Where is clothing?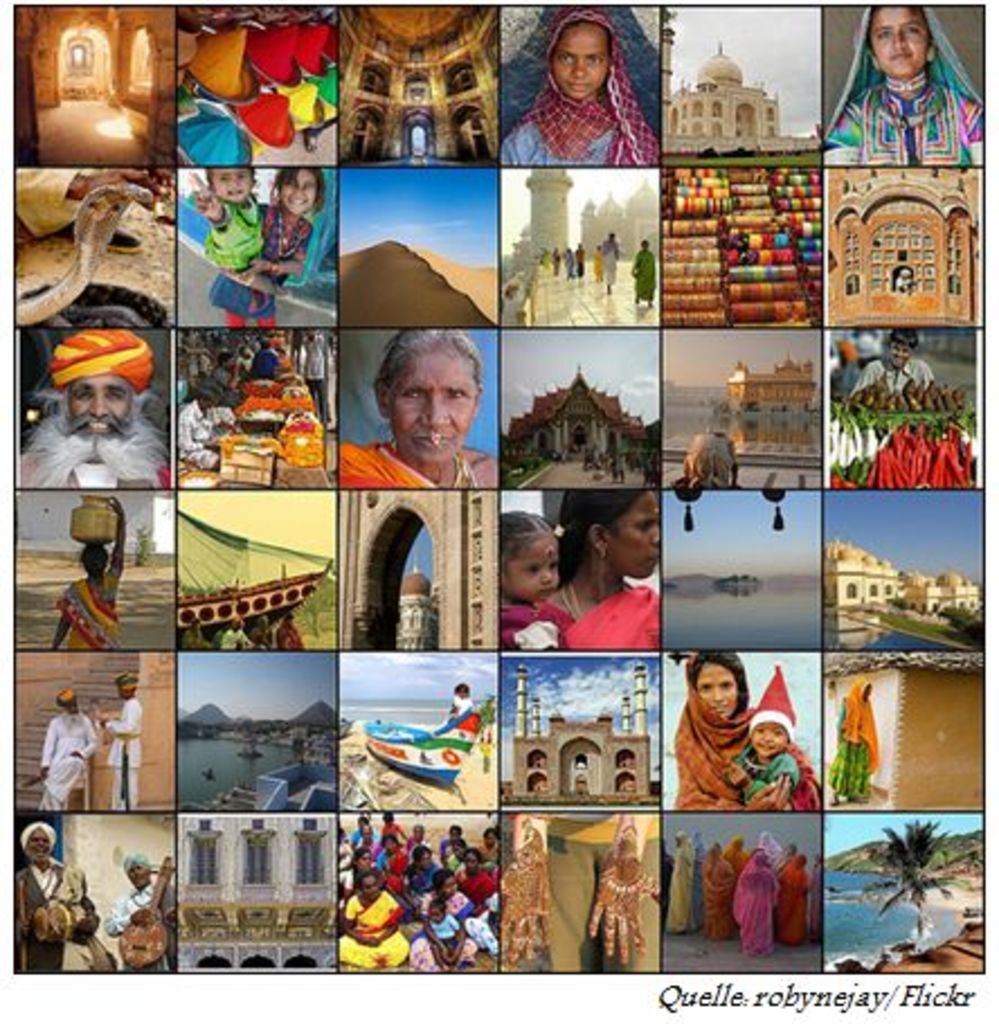
region(306, 340, 329, 414).
